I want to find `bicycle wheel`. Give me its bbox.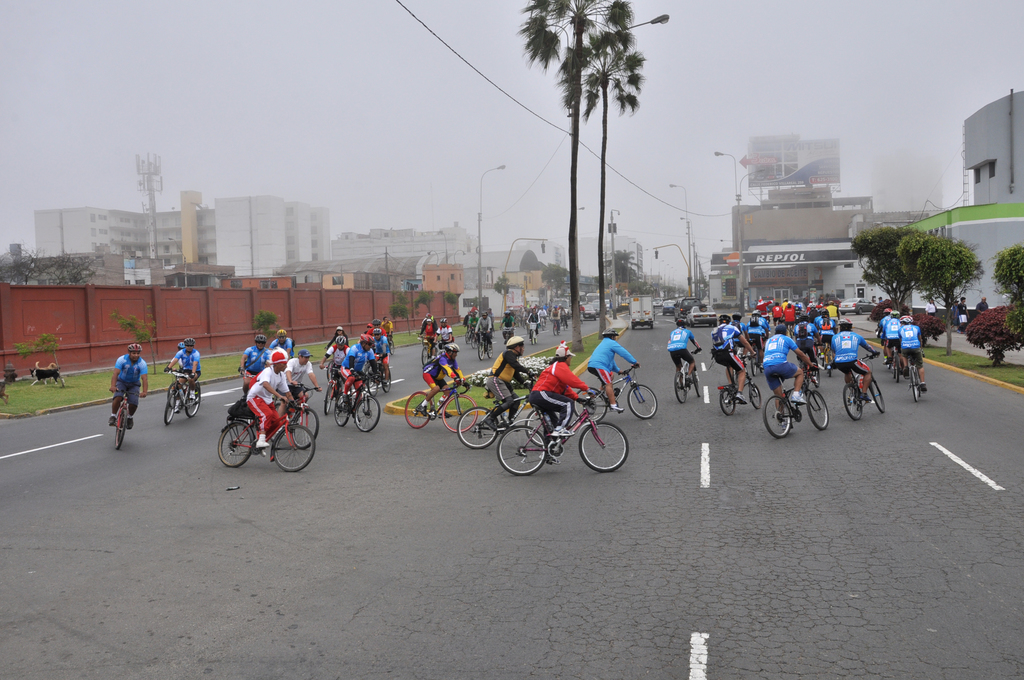
l=402, t=389, r=429, b=429.
